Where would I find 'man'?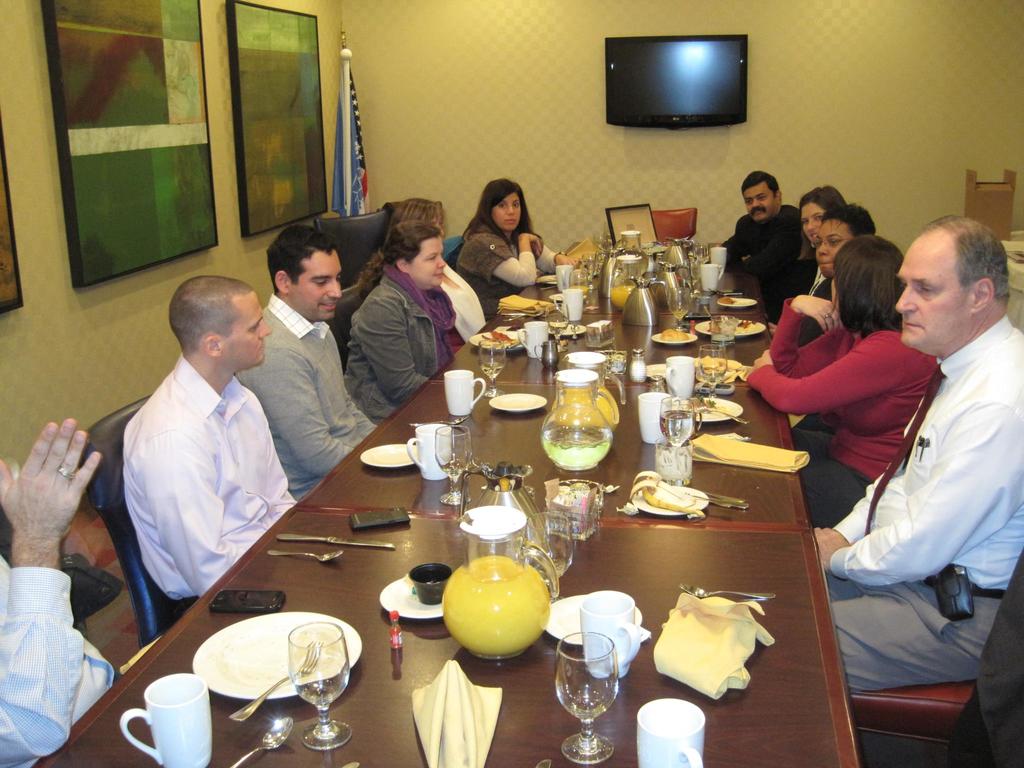
At {"left": 230, "top": 223, "right": 380, "bottom": 504}.
